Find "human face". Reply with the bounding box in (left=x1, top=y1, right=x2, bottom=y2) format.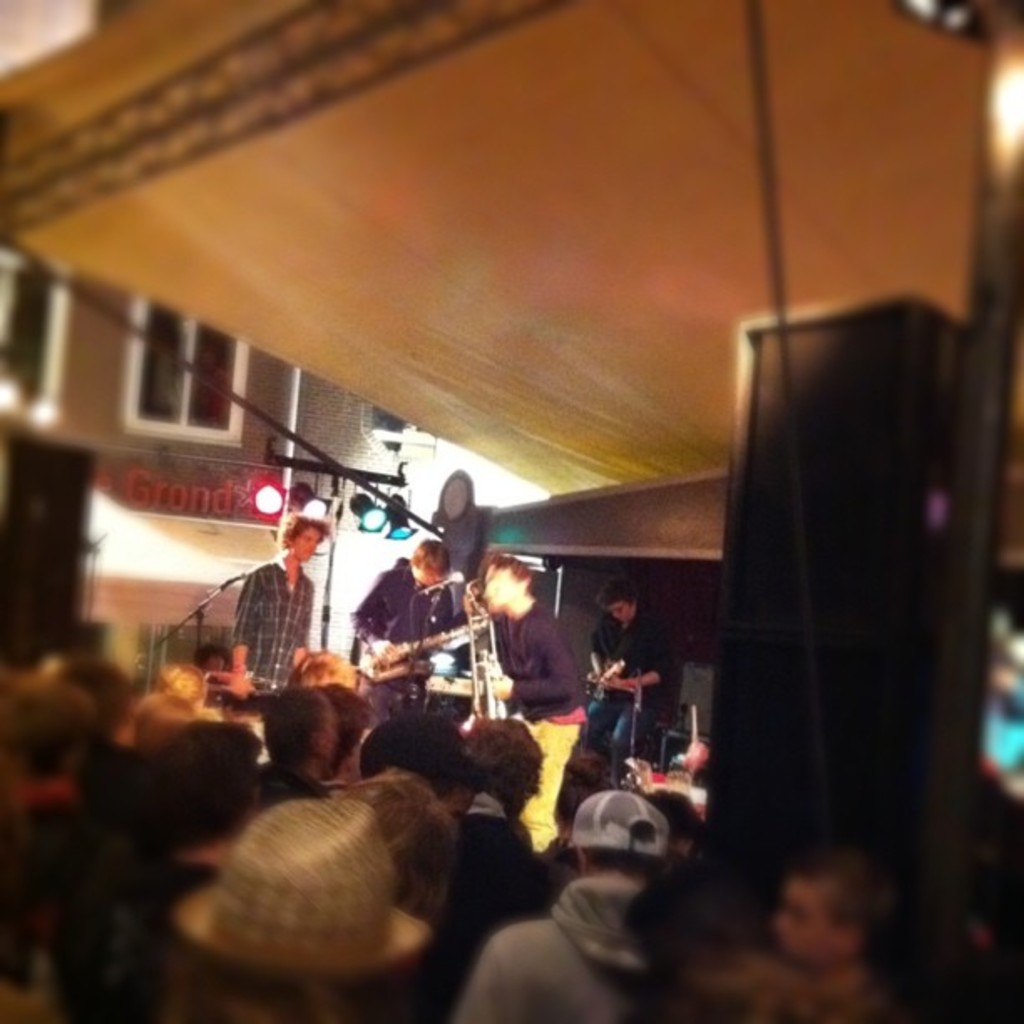
(left=296, top=529, right=321, bottom=564).
